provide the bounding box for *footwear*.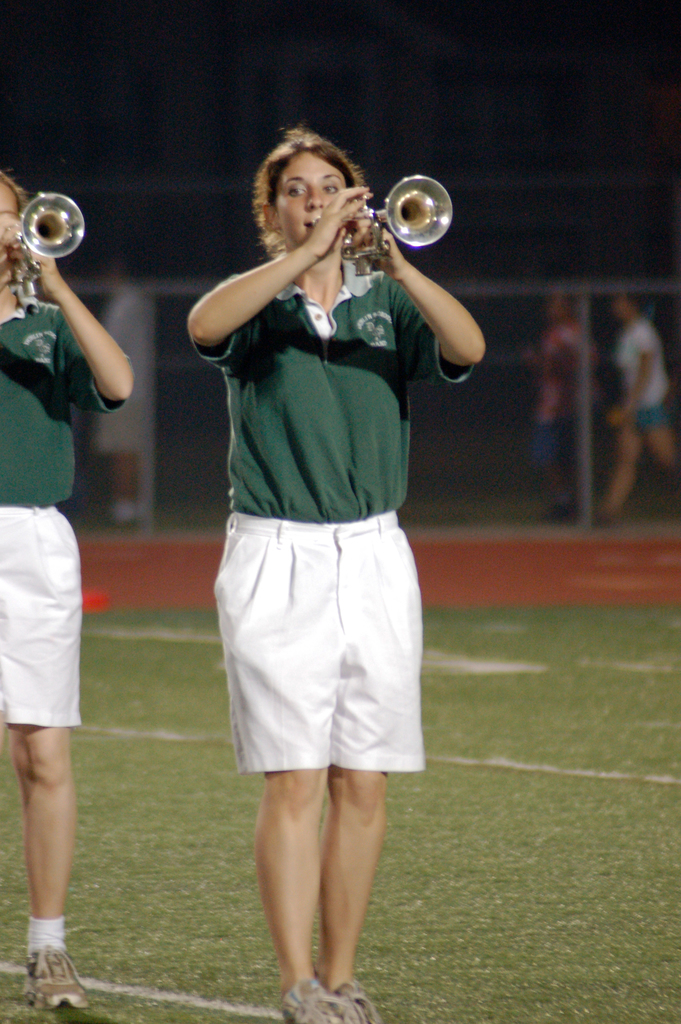
rect(283, 979, 341, 1023).
